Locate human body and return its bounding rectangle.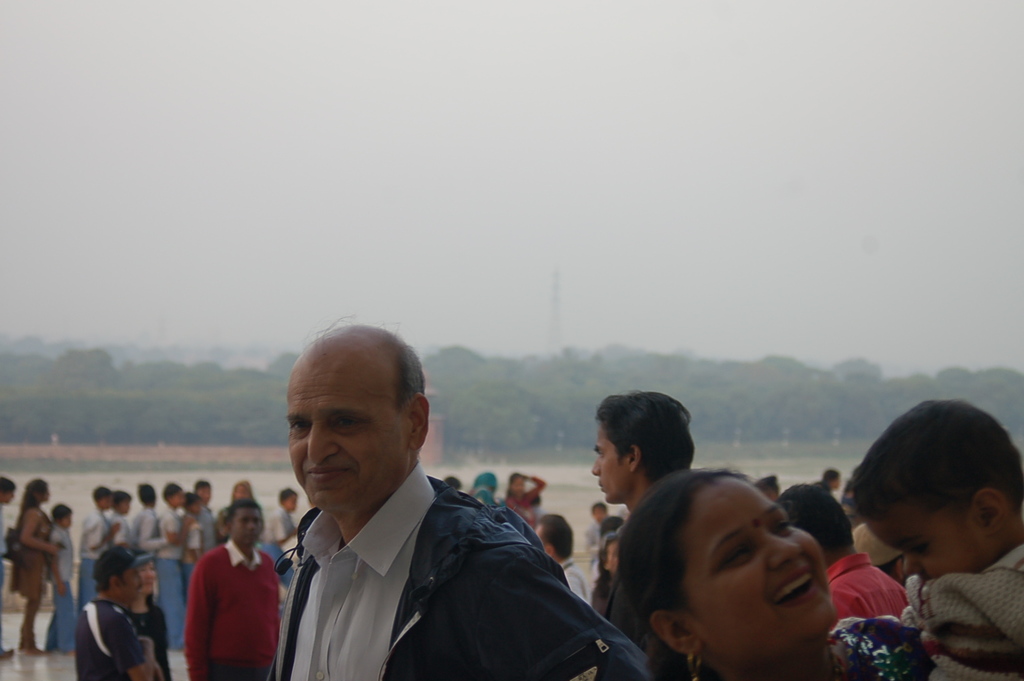
<box>848,398,1023,680</box>.
